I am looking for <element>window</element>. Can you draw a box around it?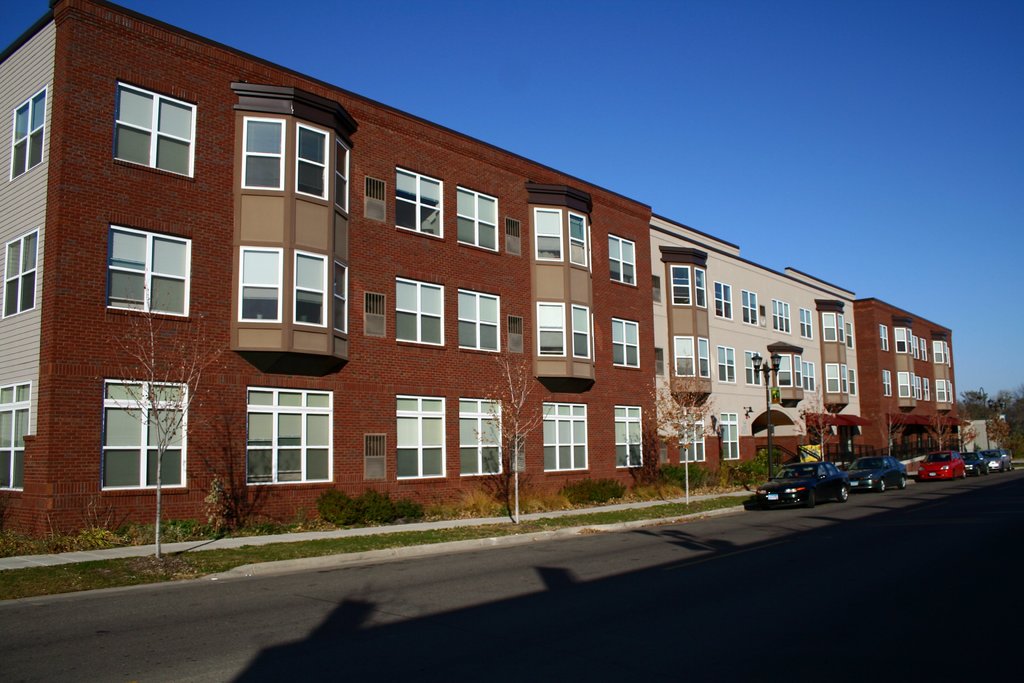
Sure, the bounding box is detection(391, 392, 447, 483).
